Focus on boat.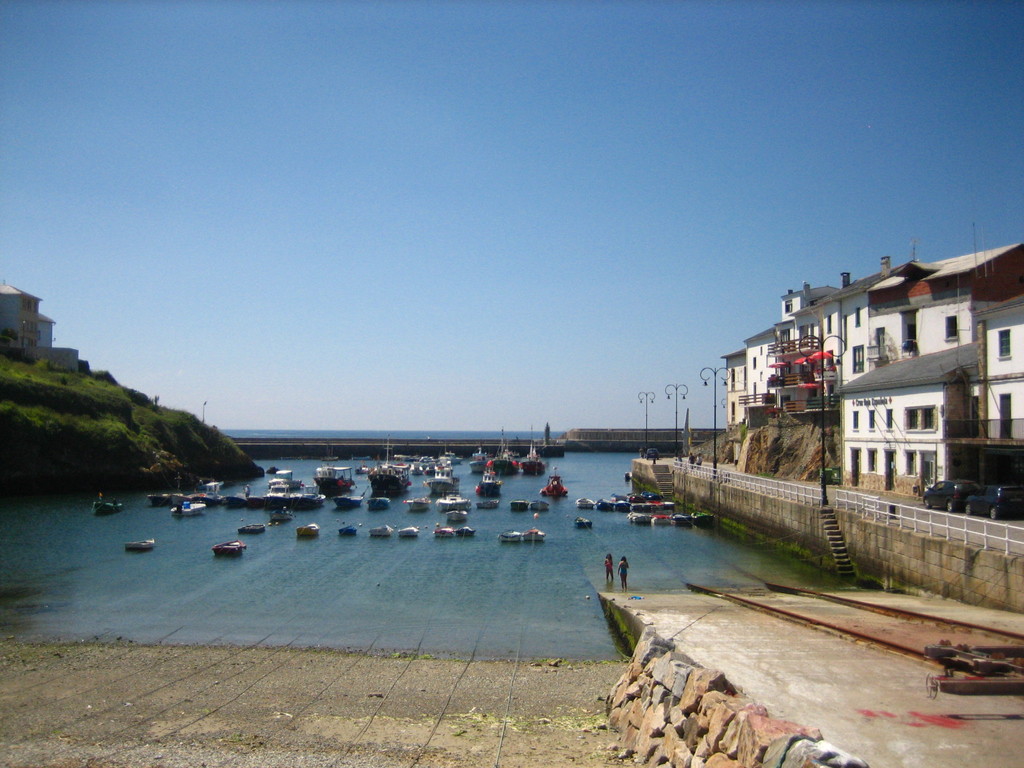
Focused at [169,500,207,518].
